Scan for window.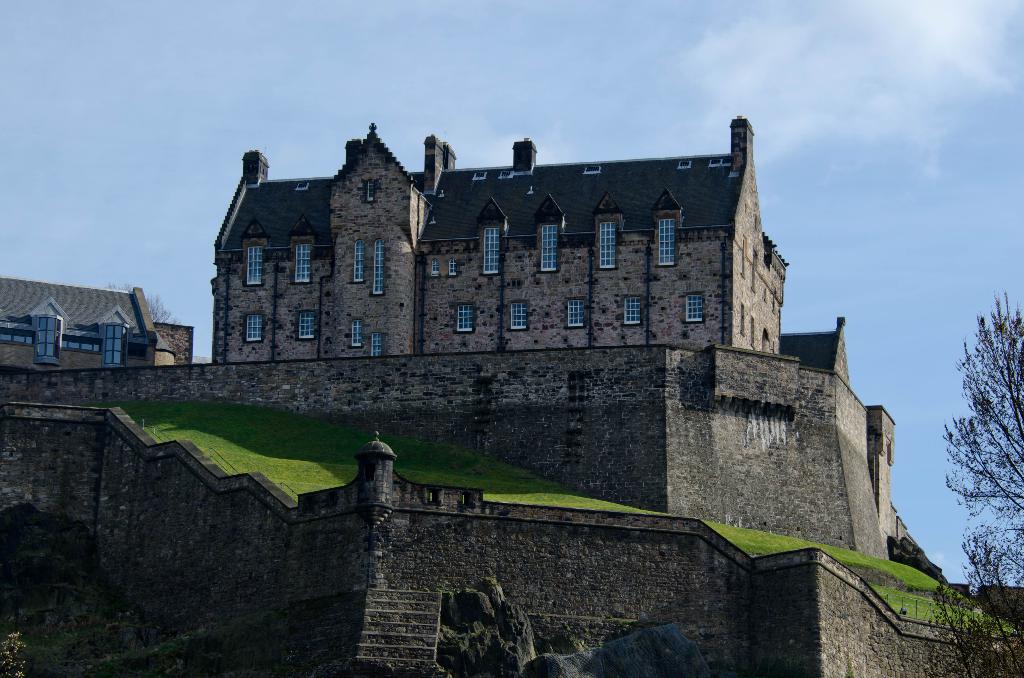
Scan result: [350,322,364,348].
